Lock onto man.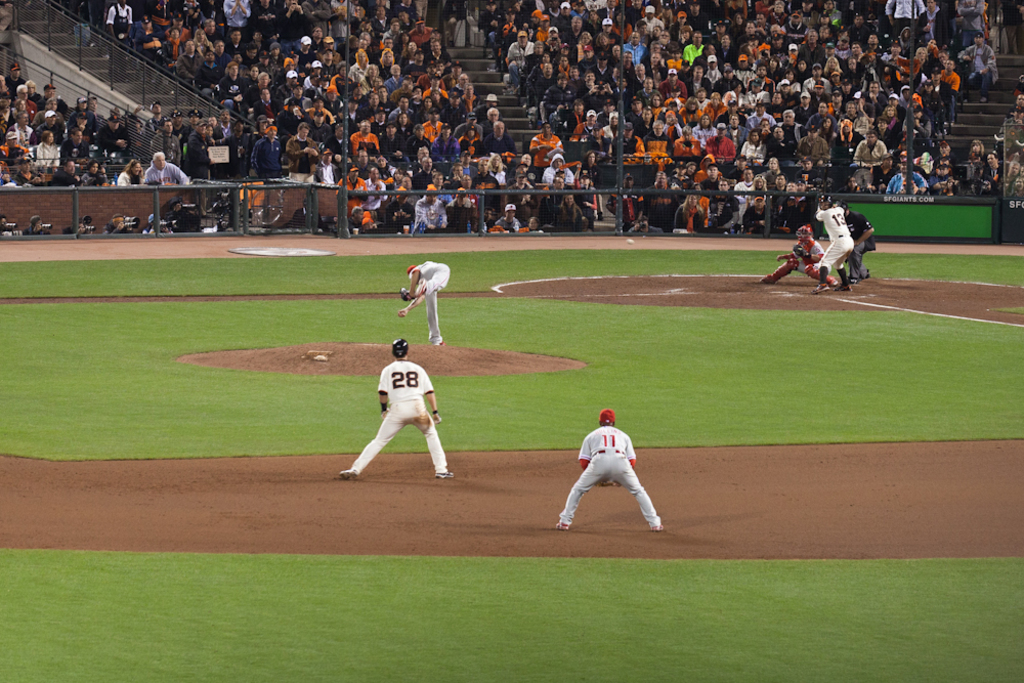
Locked: bbox=[225, 122, 248, 175].
